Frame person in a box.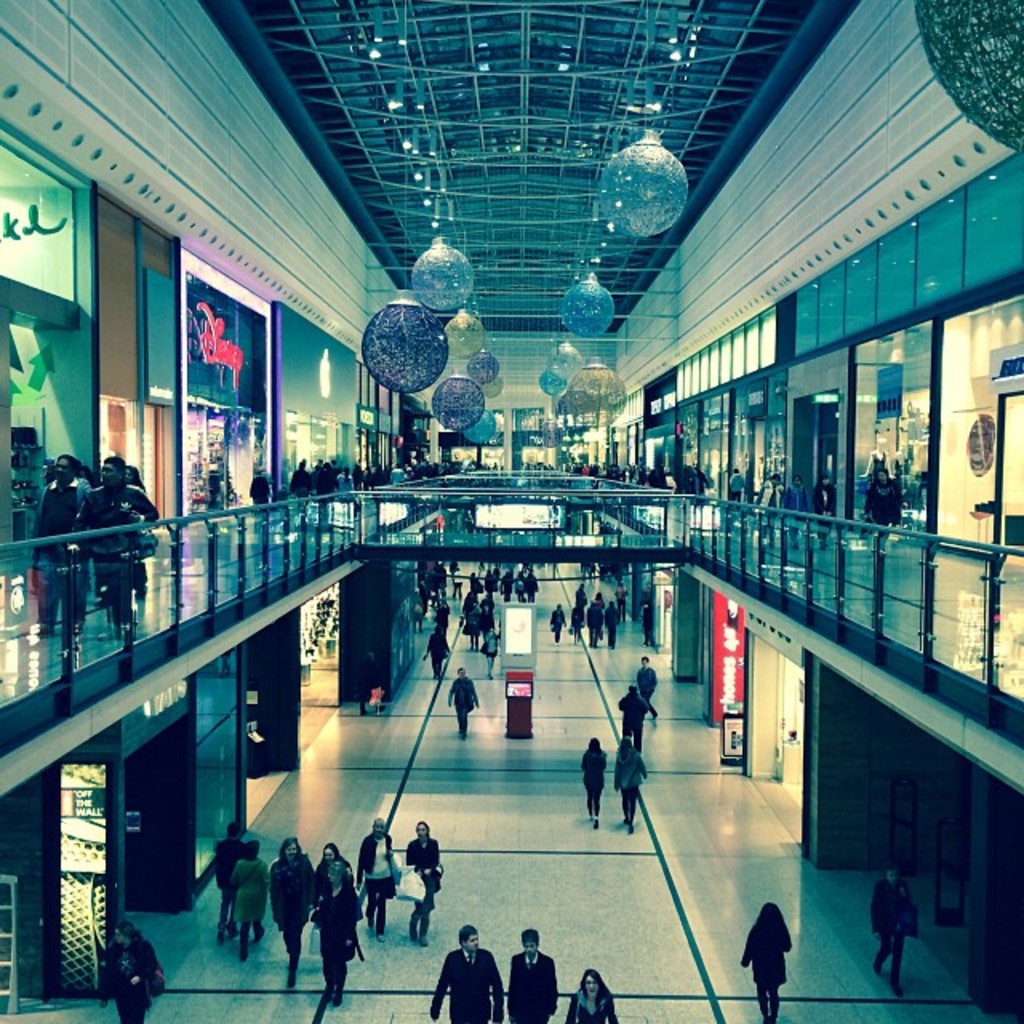
(691,467,710,499).
